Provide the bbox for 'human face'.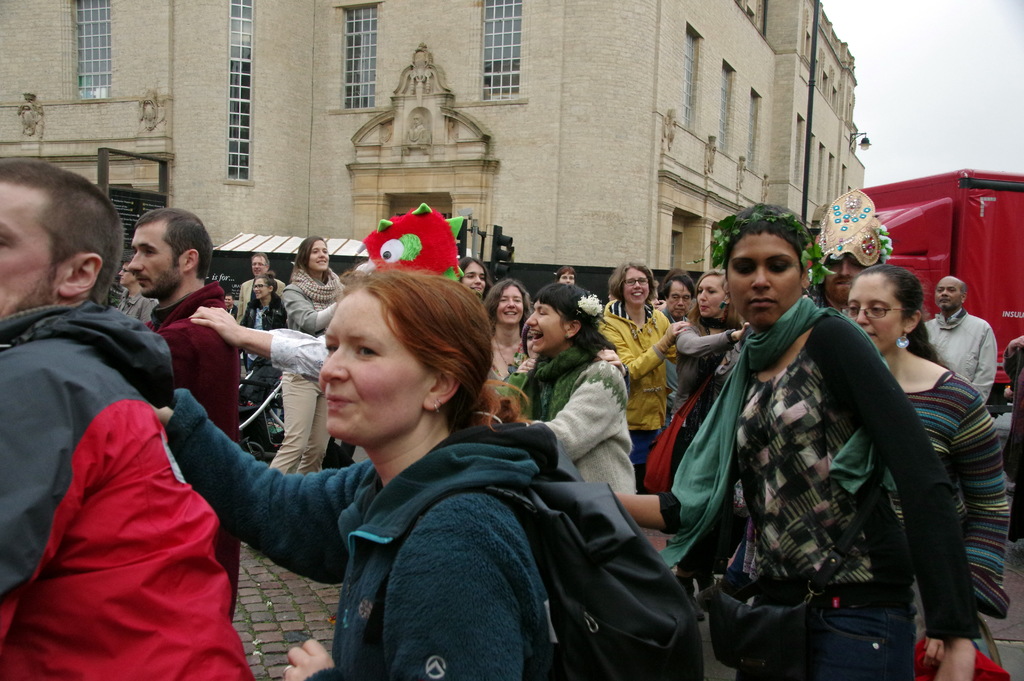
256/281/271/301.
